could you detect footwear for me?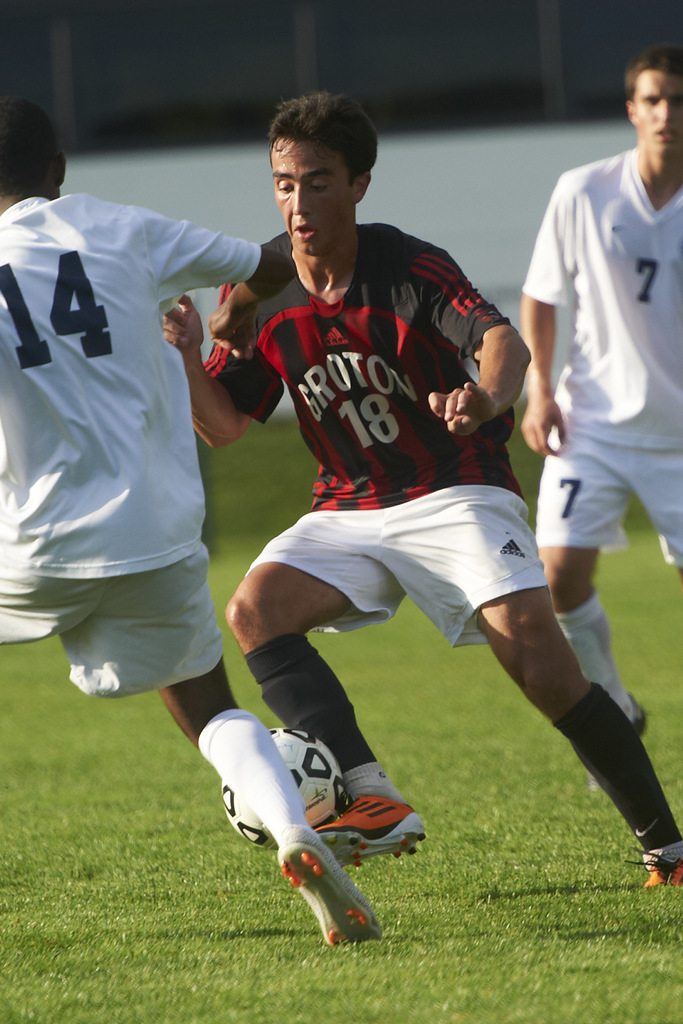
Detection result: select_region(629, 686, 650, 735).
